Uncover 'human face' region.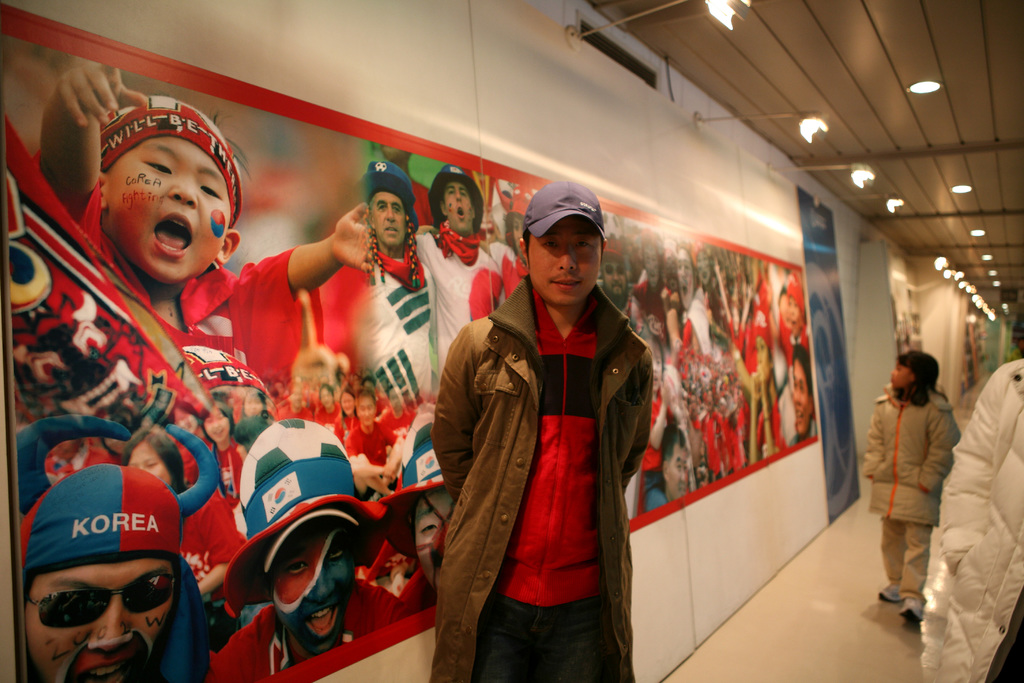
Uncovered: <bbox>31, 557, 171, 682</bbox>.
